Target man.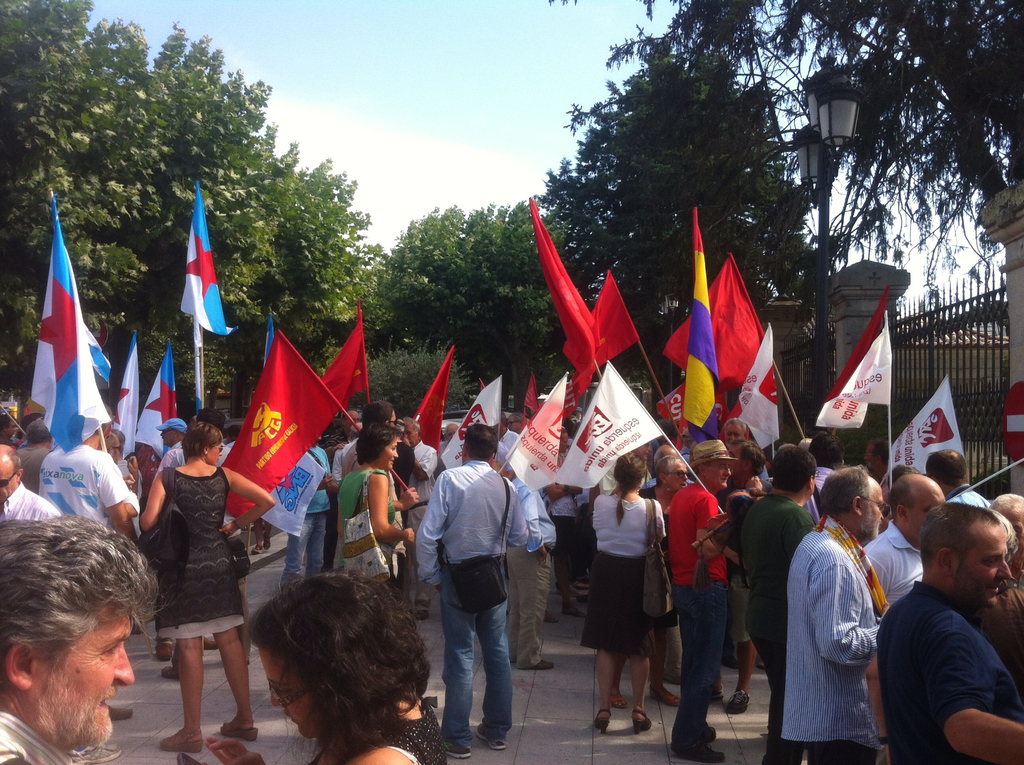
Target region: (left=493, top=415, right=520, bottom=448).
